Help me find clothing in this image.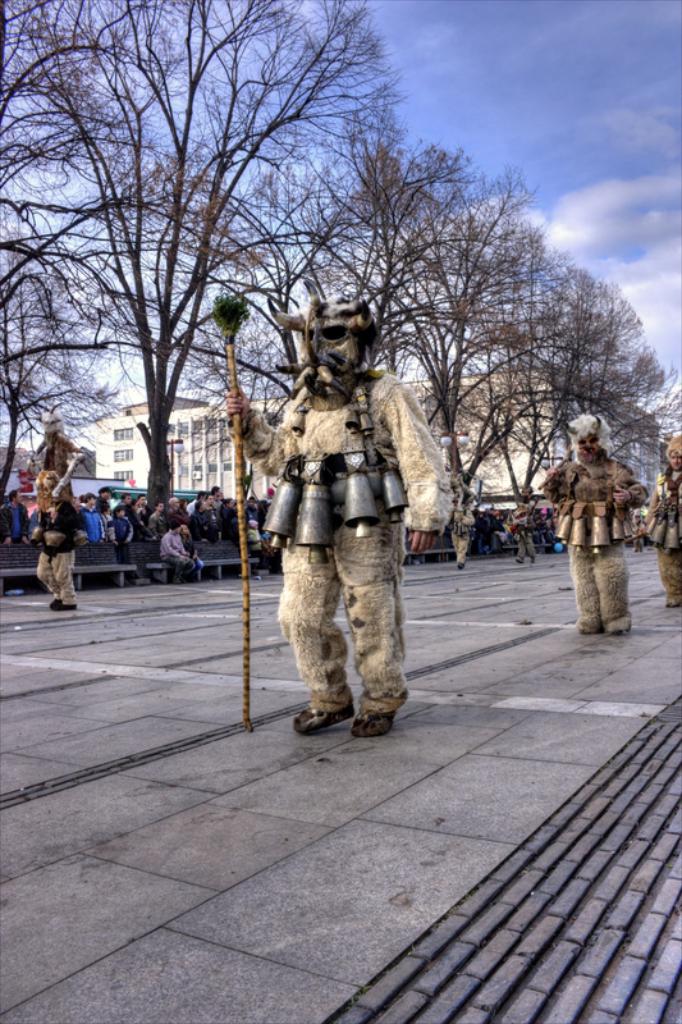
Found it: [188, 507, 226, 539].
